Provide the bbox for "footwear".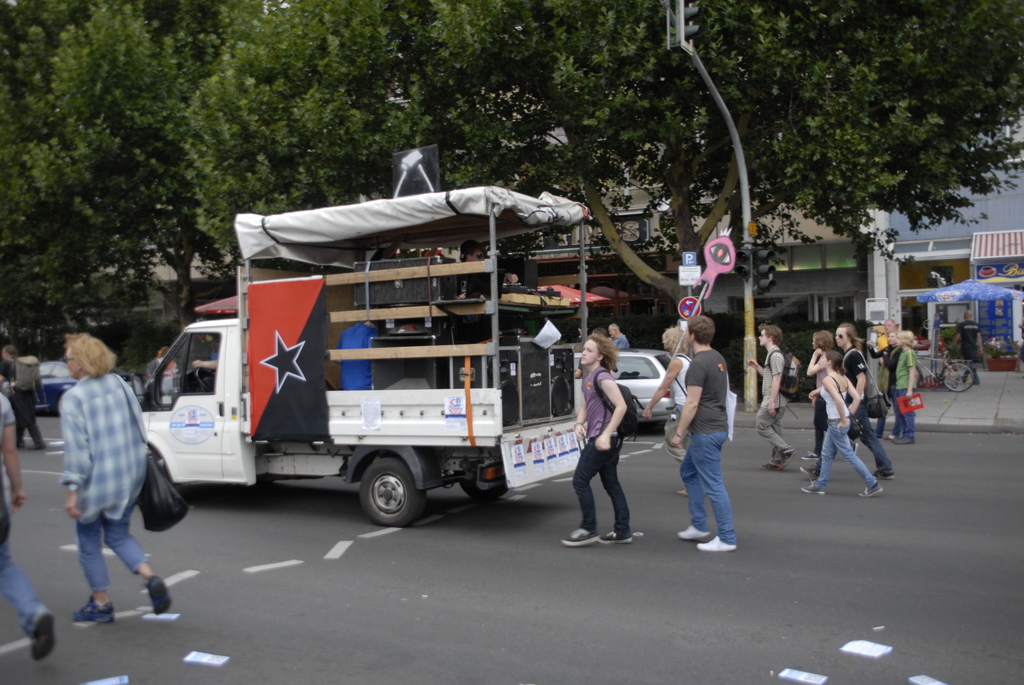
696, 533, 740, 549.
